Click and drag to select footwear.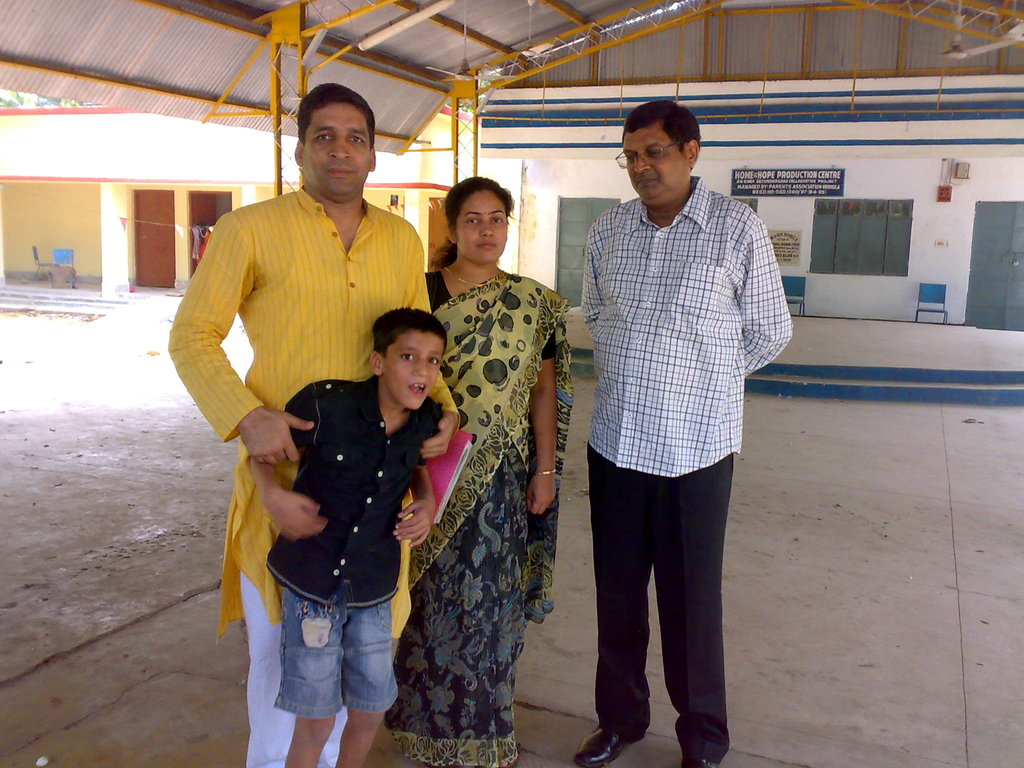
Selection: 573, 719, 644, 764.
